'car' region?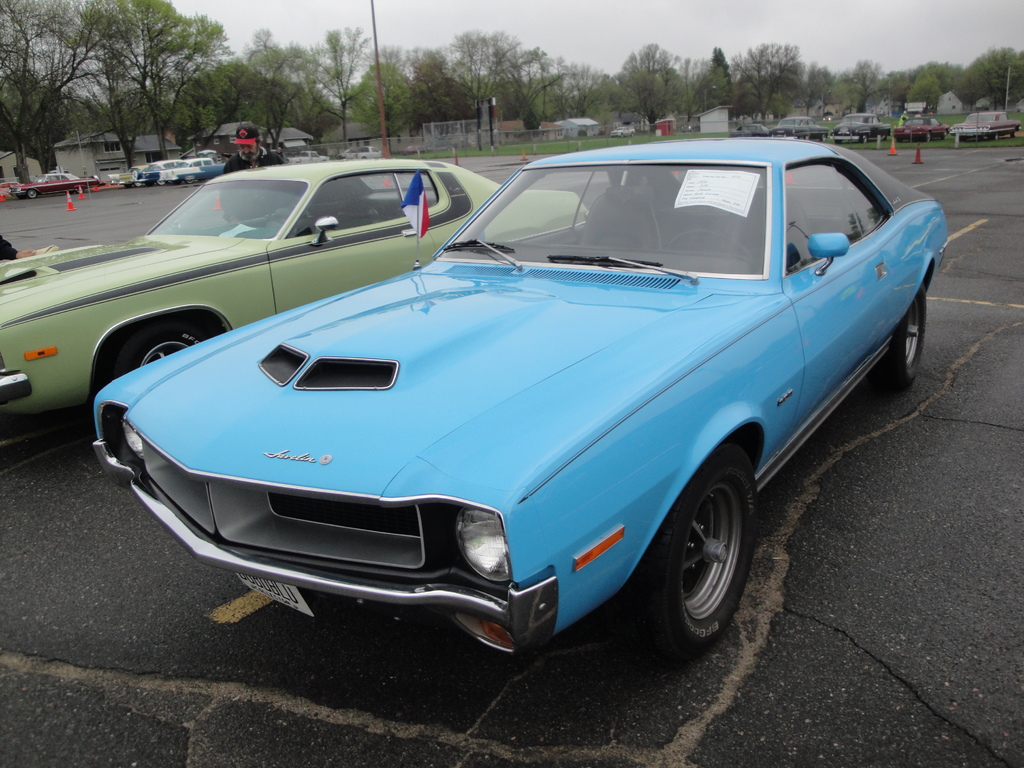
locate(550, 114, 590, 131)
